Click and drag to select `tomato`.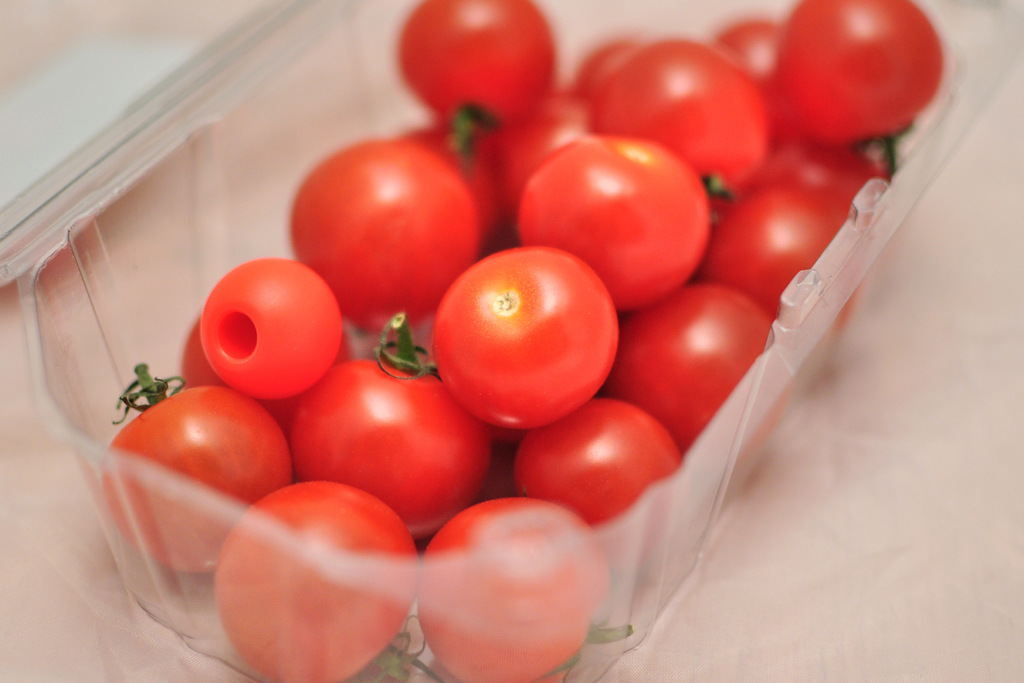
Selection: x1=780 y1=0 x2=945 y2=180.
